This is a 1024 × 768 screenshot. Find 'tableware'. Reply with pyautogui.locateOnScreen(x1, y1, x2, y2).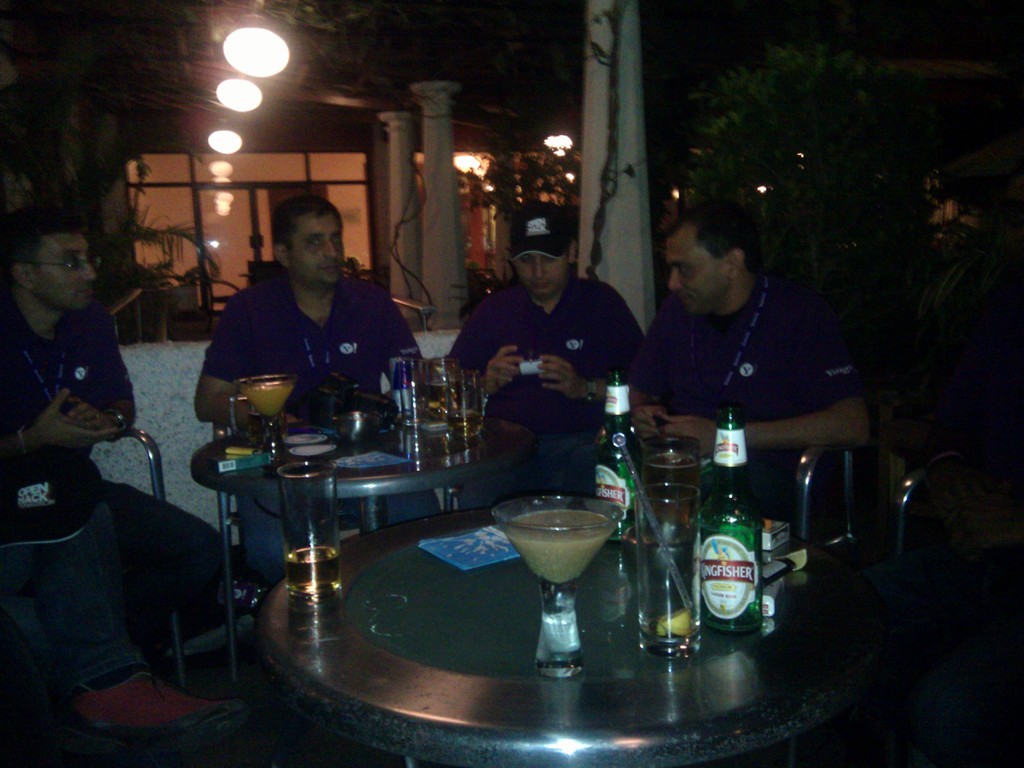
pyautogui.locateOnScreen(413, 358, 438, 428).
